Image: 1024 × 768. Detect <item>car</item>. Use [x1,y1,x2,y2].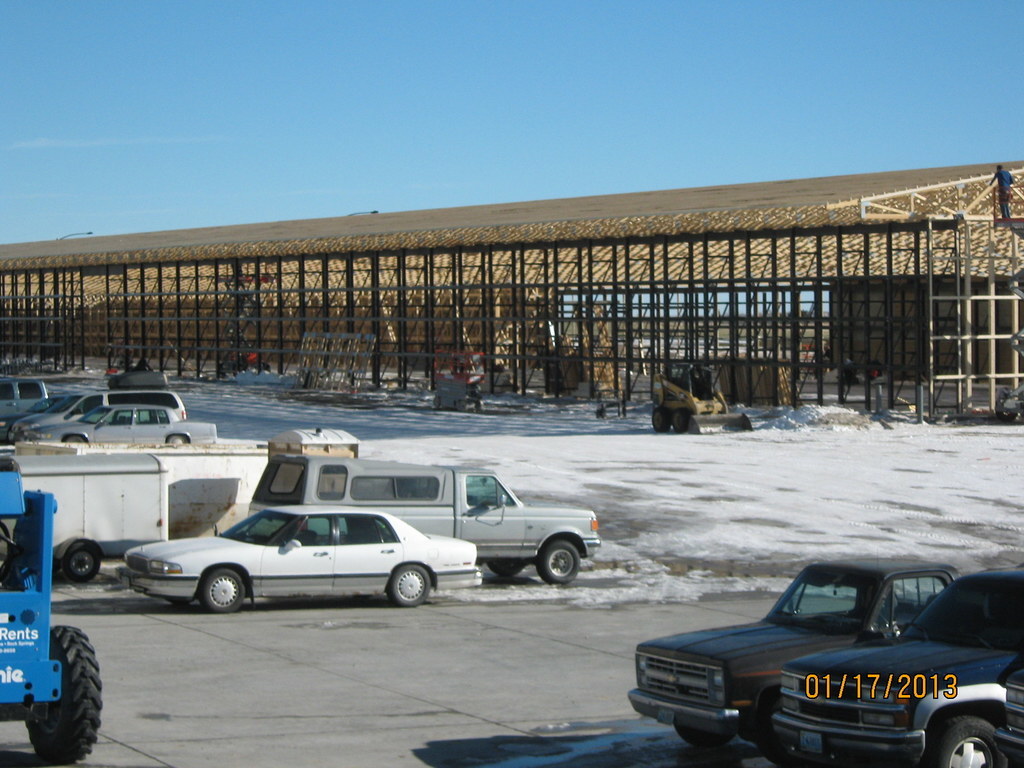
[8,392,185,439].
